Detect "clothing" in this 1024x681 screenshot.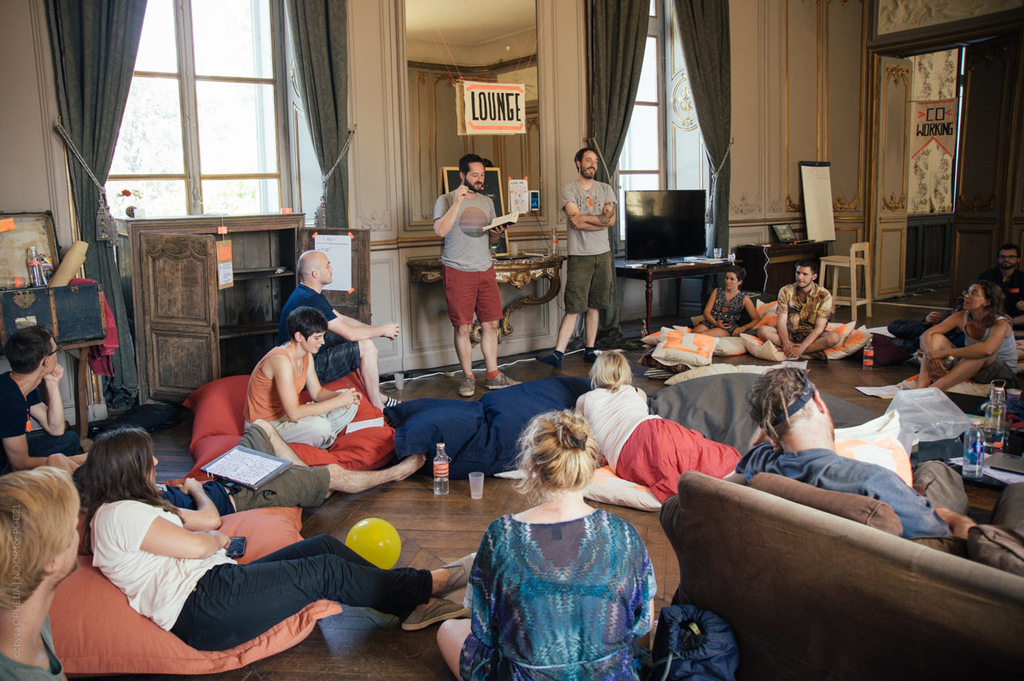
Detection: l=433, t=187, r=504, b=324.
